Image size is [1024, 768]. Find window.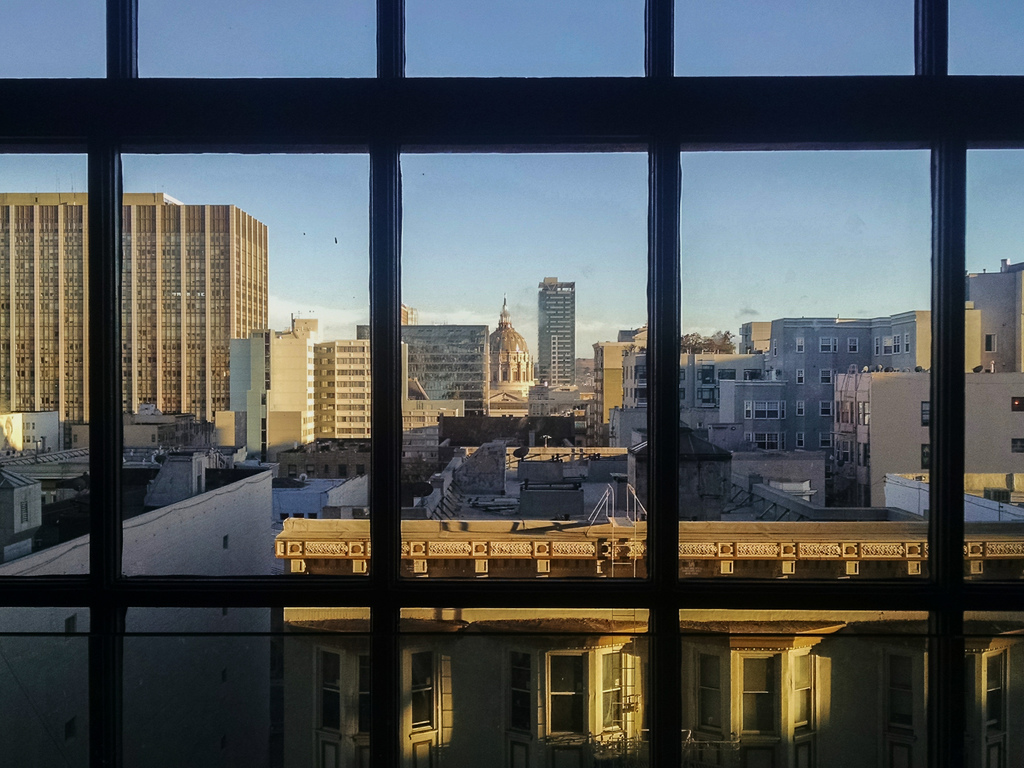
rect(743, 433, 785, 448).
